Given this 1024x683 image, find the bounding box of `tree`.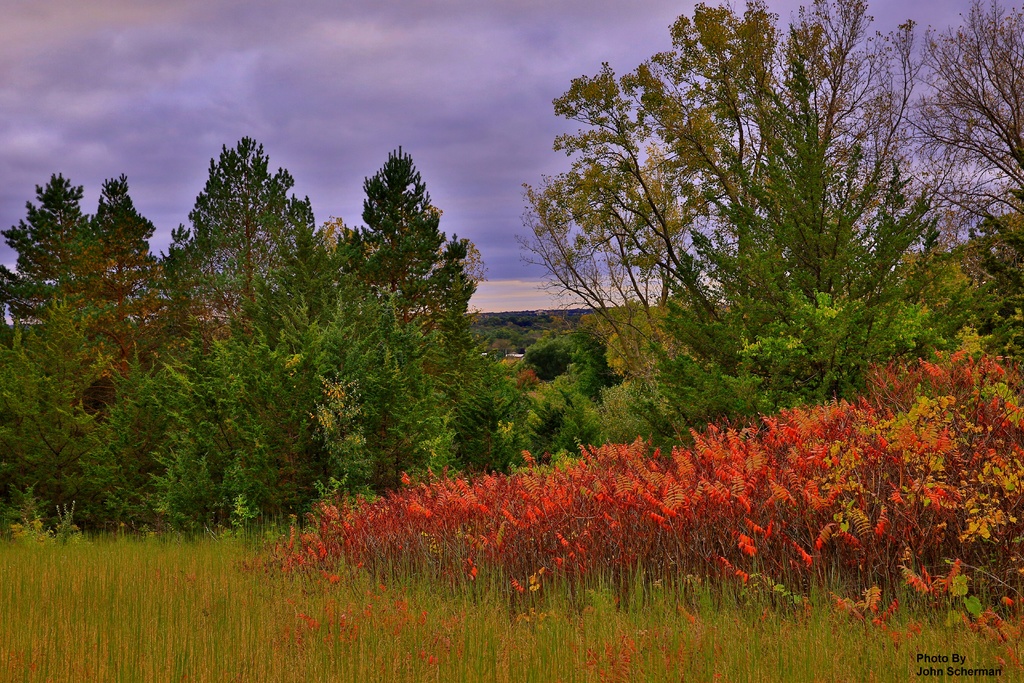
<region>525, 23, 968, 432</region>.
